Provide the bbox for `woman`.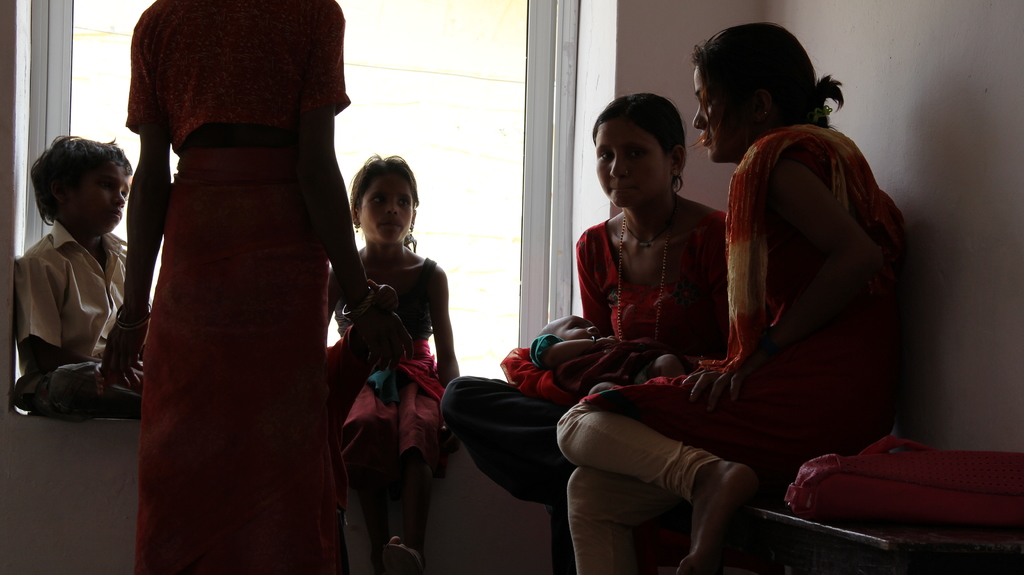
rect(440, 92, 729, 574).
